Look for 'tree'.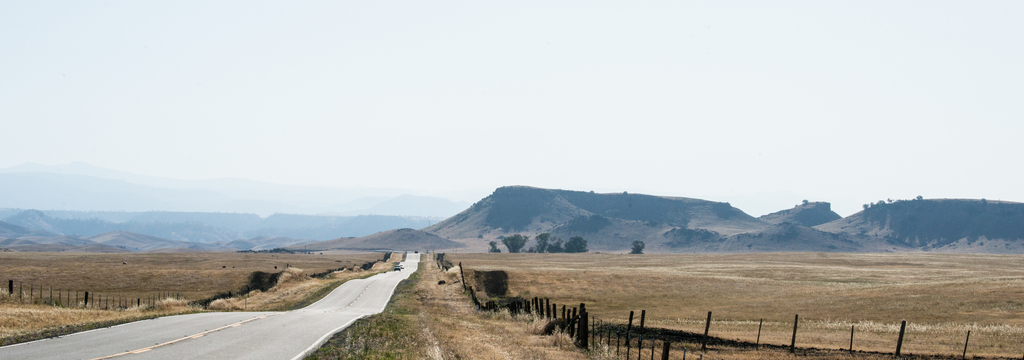
Found: rect(802, 198, 807, 206).
